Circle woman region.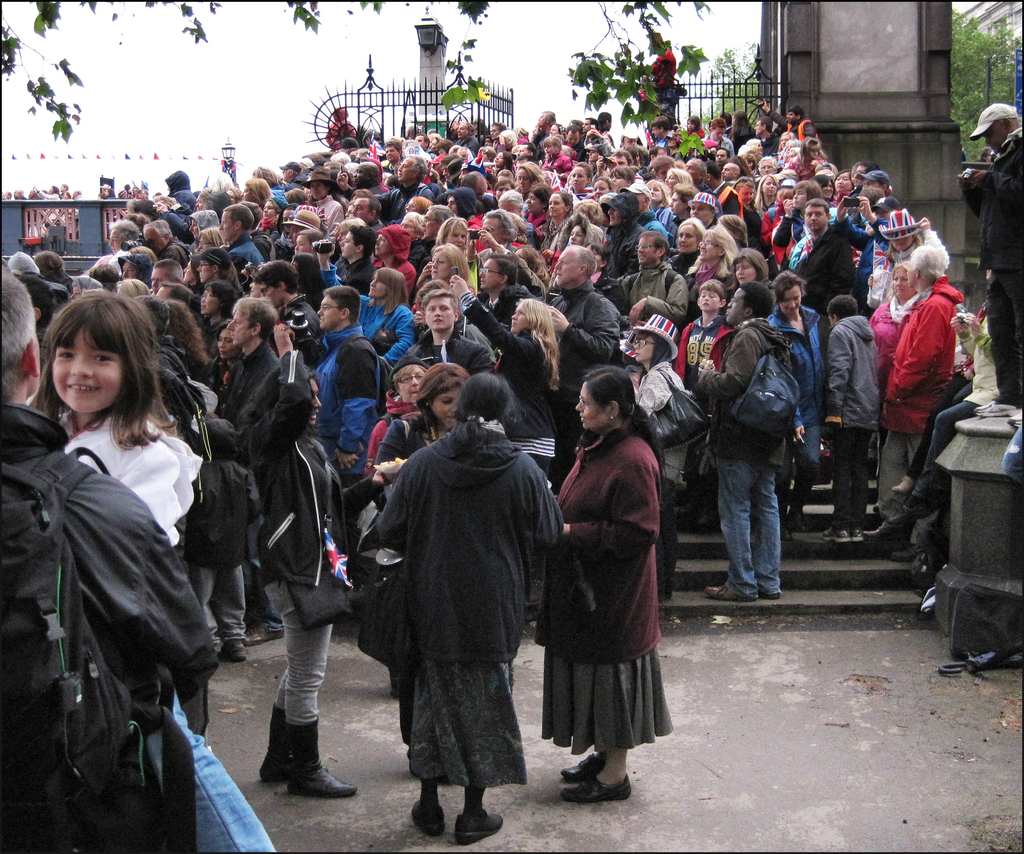
Region: 518/181/554/233.
